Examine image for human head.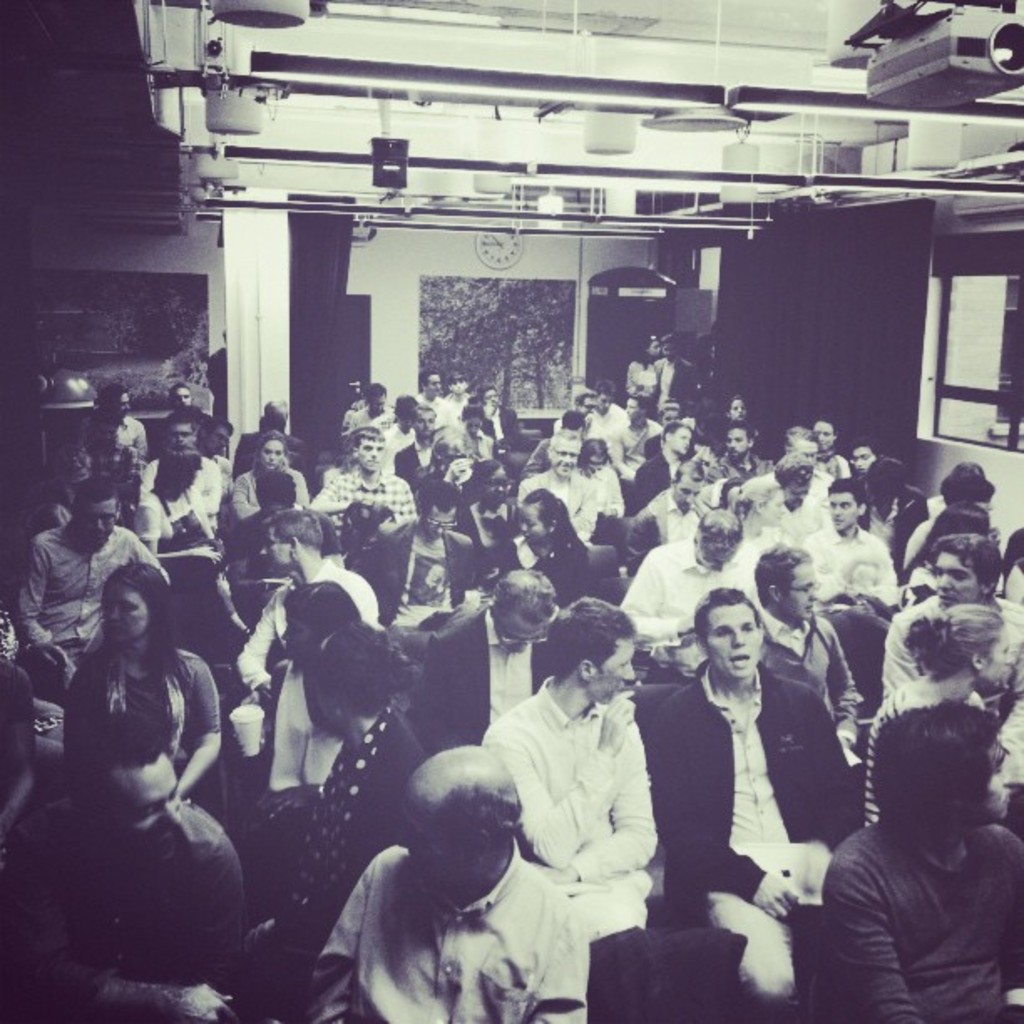
Examination result: 162/413/196/450.
